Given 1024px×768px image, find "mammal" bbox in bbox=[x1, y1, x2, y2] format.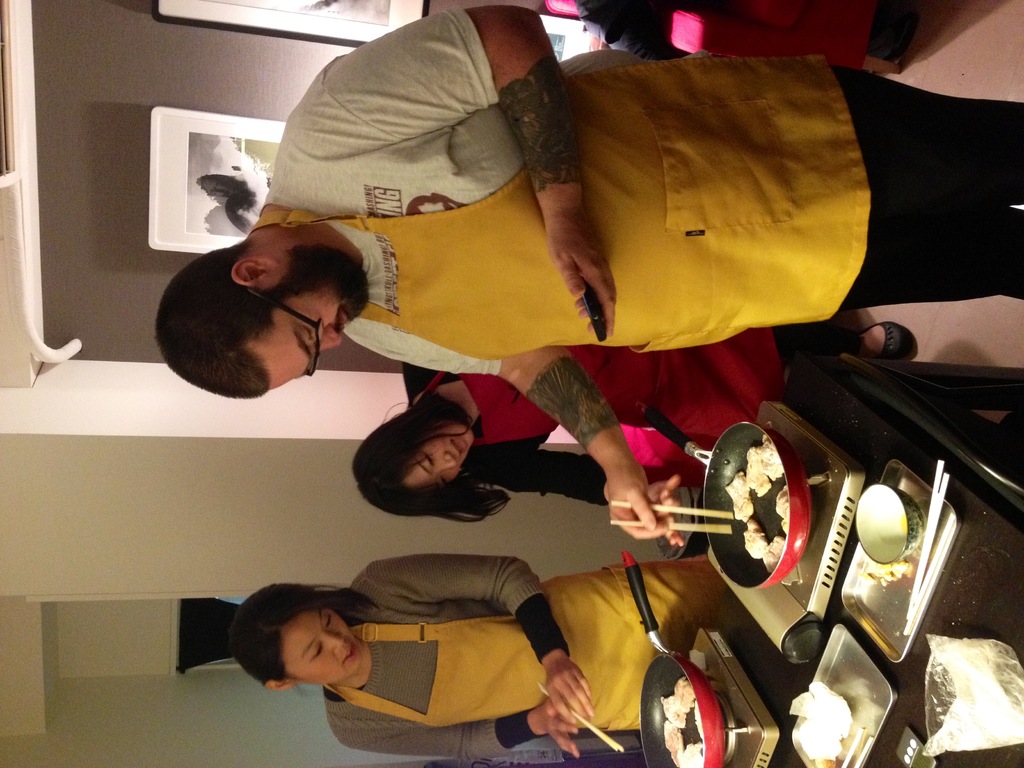
bbox=[157, 8, 1023, 538].
